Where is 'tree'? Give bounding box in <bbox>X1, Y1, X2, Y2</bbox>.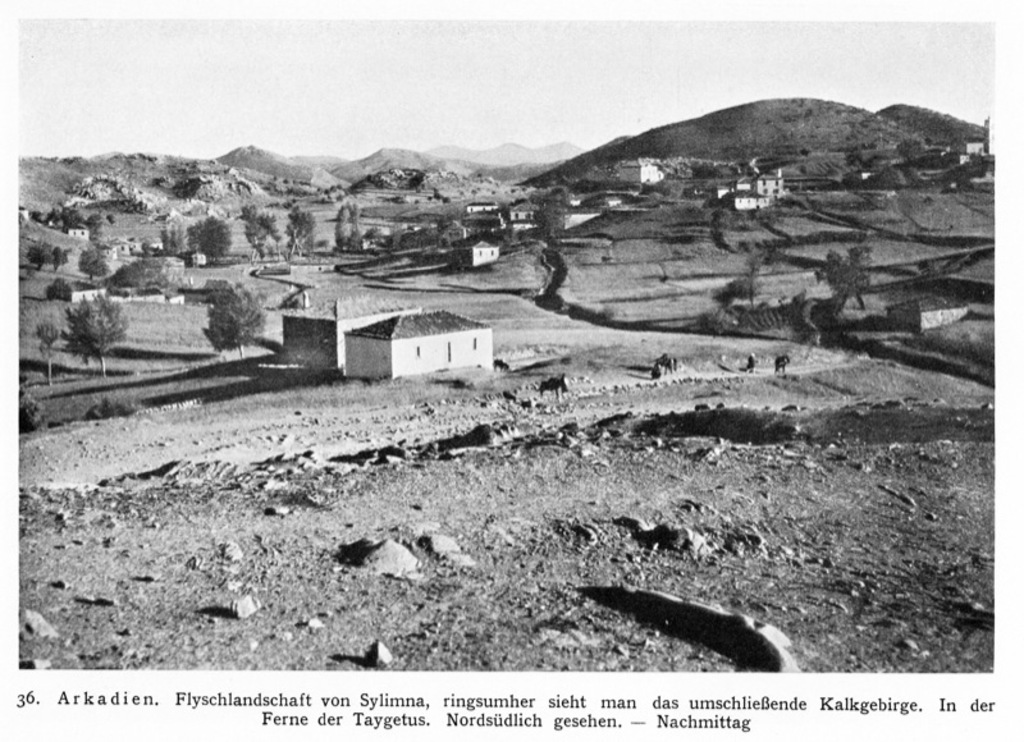
<bbox>337, 196, 357, 253</bbox>.
